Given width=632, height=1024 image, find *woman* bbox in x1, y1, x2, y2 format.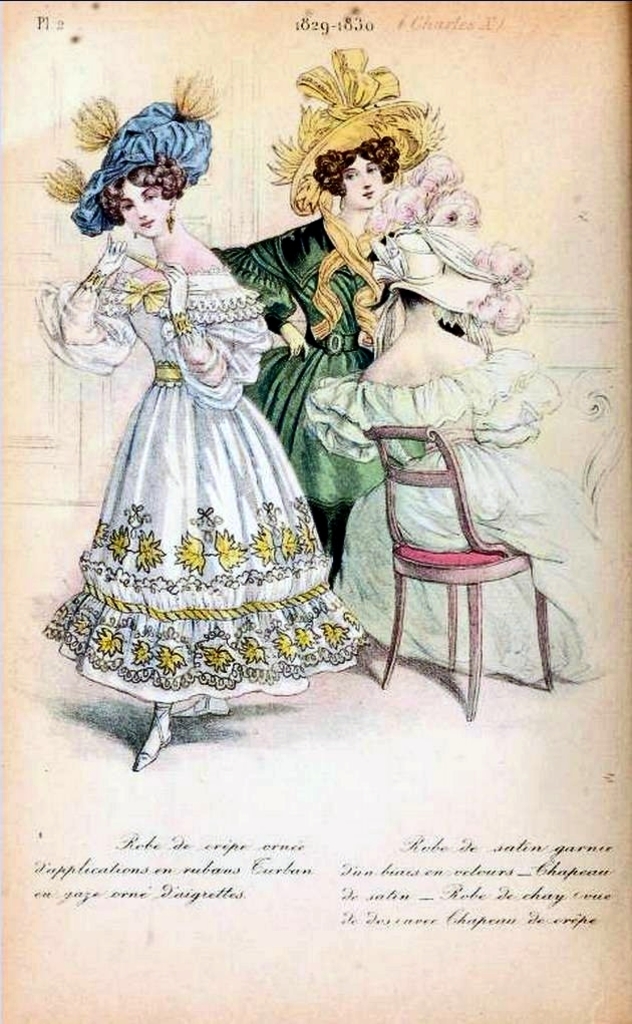
299, 214, 613, 689.
